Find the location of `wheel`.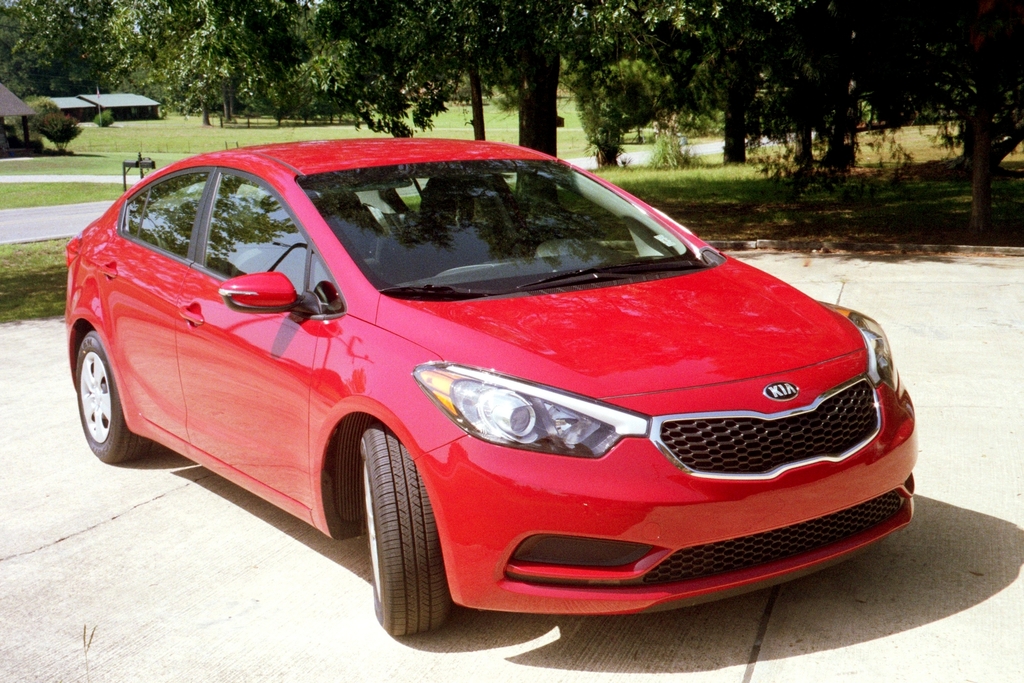
Location: [366,427,459,641].
